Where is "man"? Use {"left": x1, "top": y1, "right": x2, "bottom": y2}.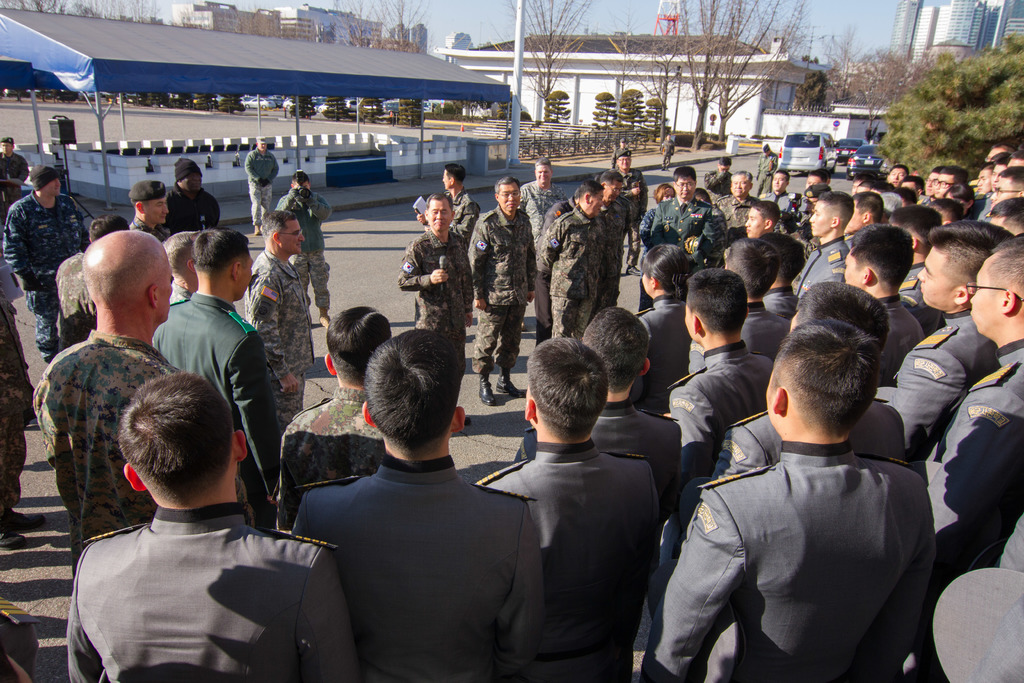
{"left": 291, "top": 329, "right": 547, "bottom": 682}.
